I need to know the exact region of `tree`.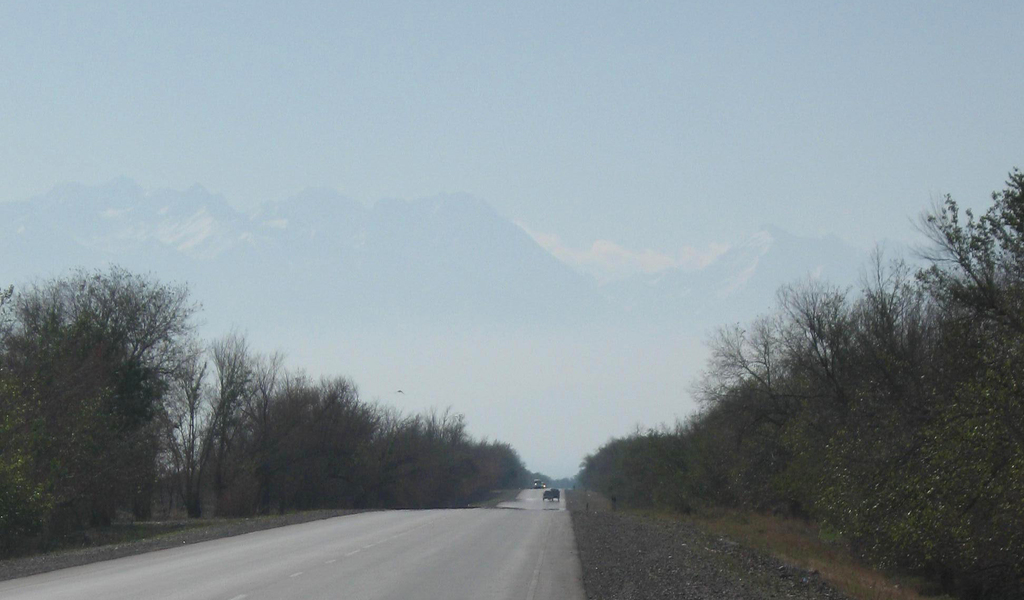
Region: (255,364,381,512).
